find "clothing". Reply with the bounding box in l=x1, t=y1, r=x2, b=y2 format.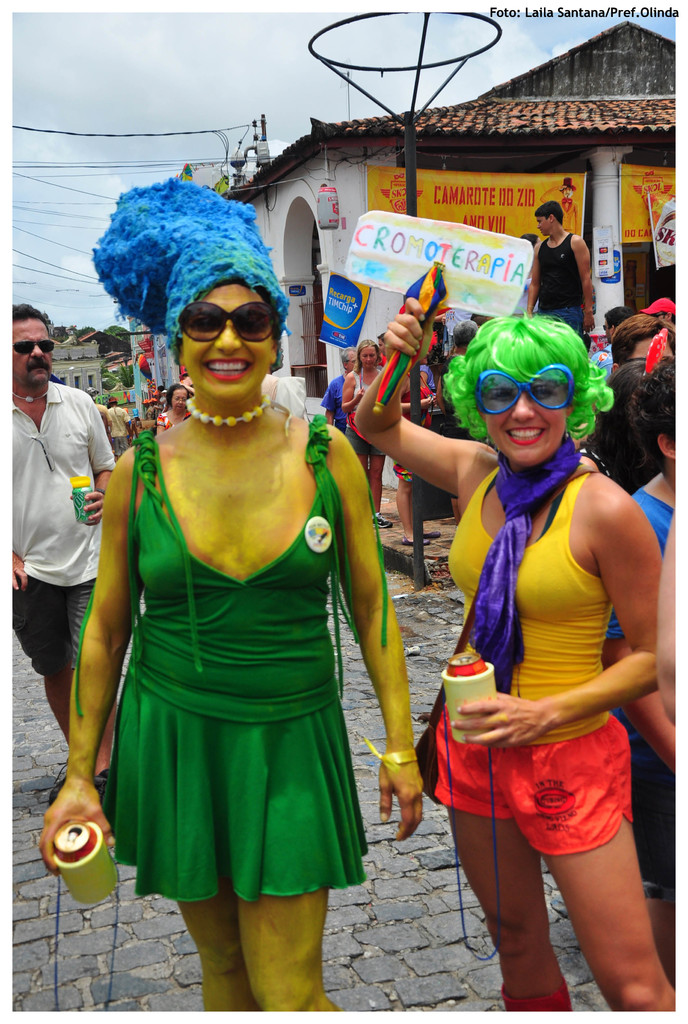
l=0, t=577, r=96, b=736.
